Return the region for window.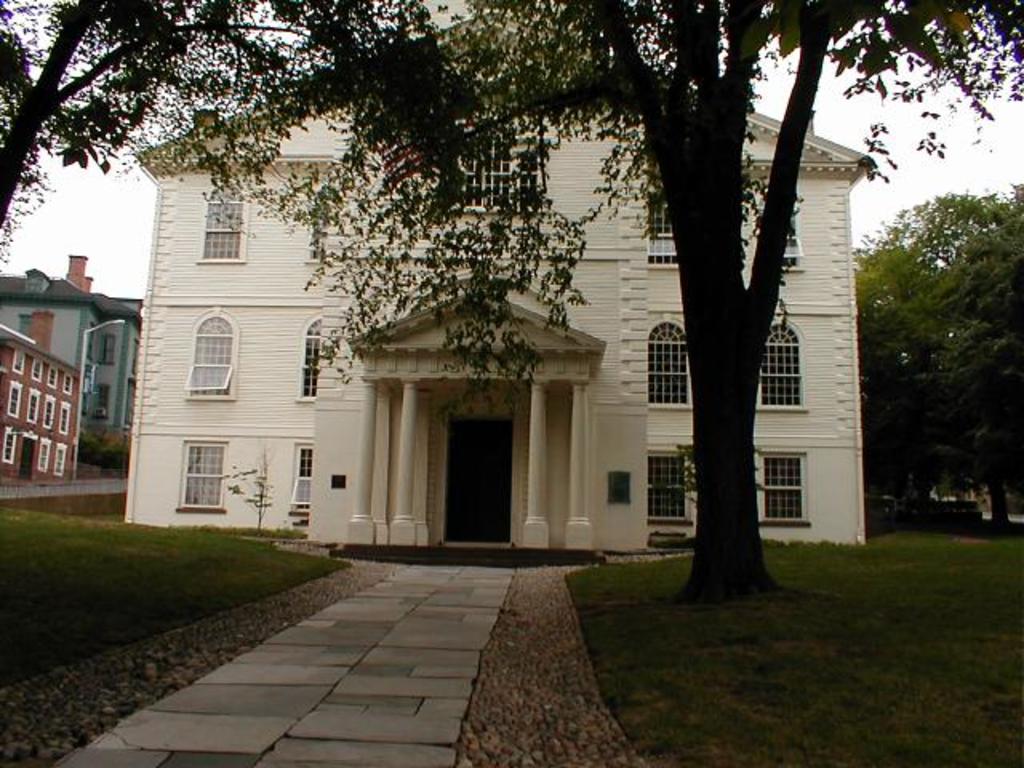
Rect(104, 331, 115, 368).
